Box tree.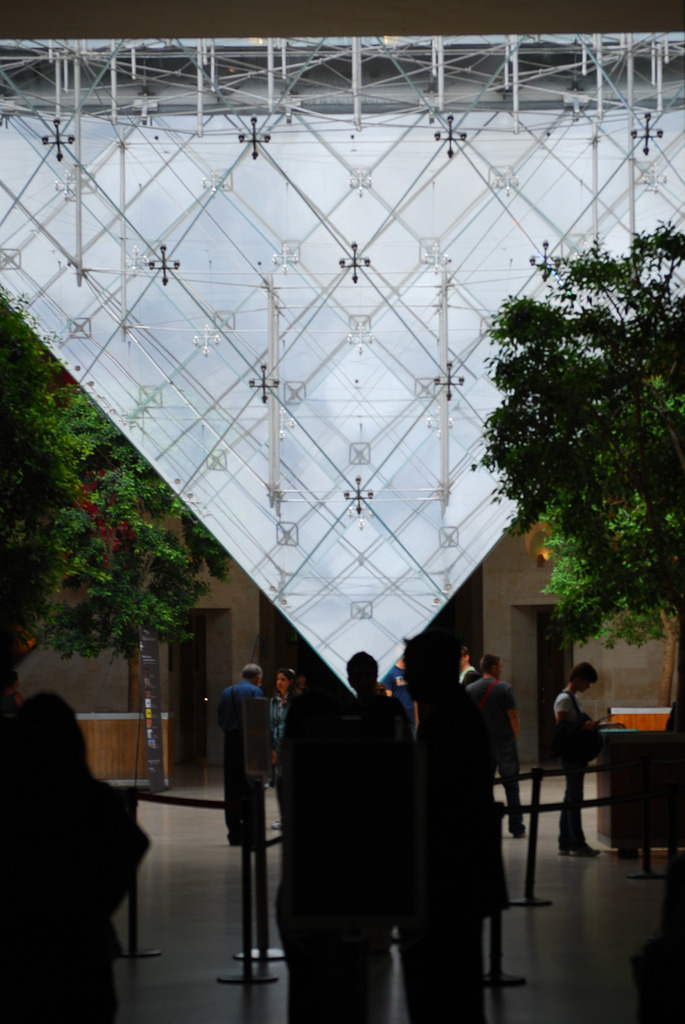
left=482, top=220, right=684, bottom=652.
